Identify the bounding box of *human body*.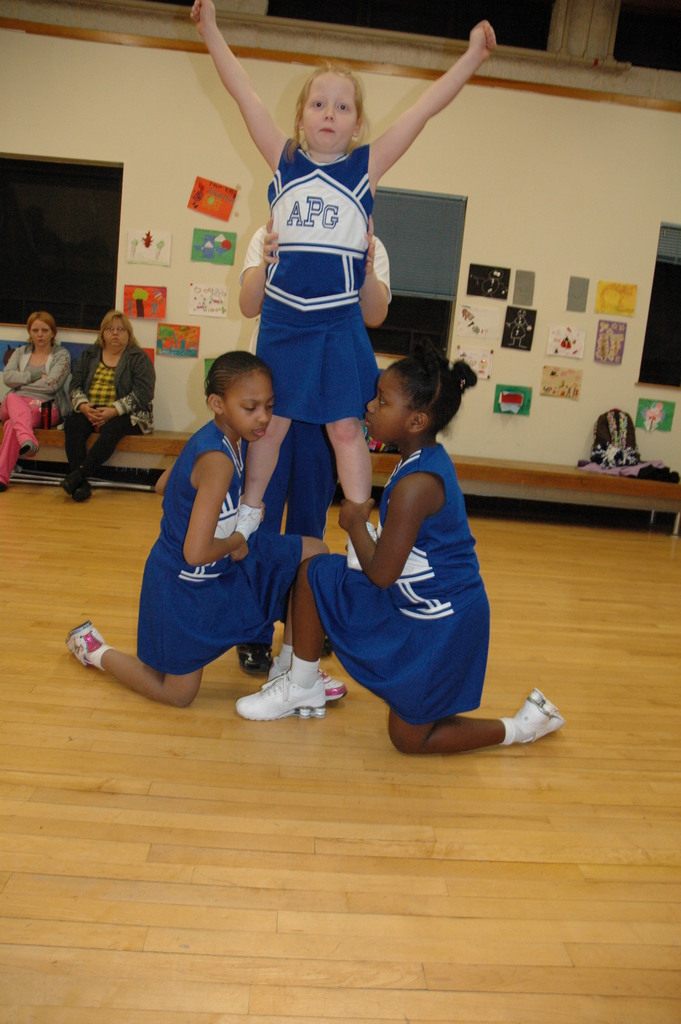
<box>1,315,74,492</box>.
